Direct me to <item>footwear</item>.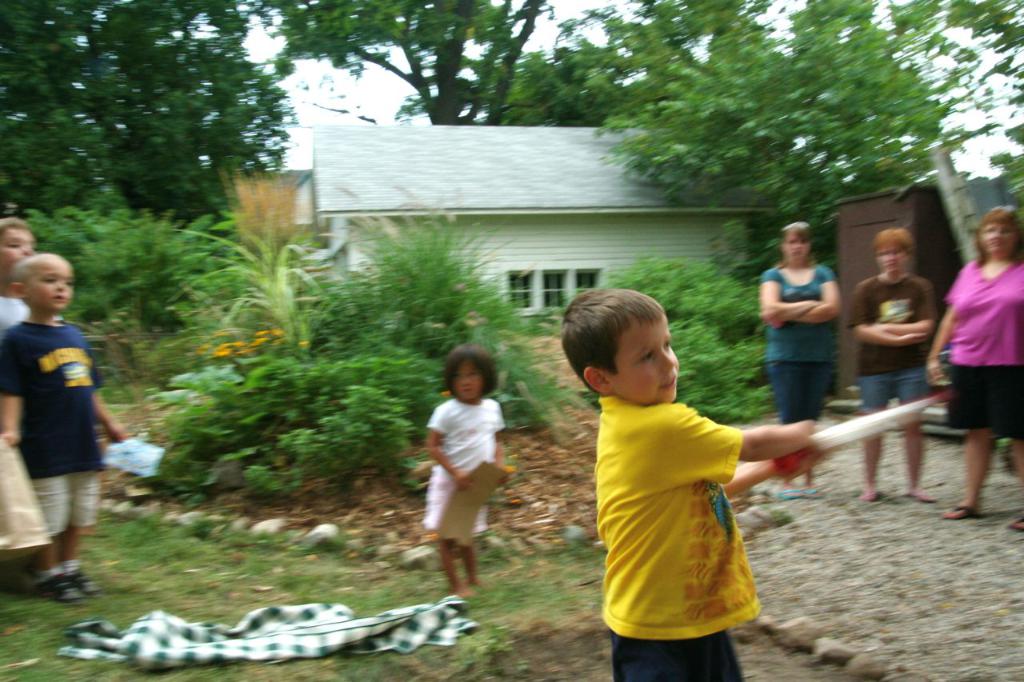
Direction: <box>943,504,976,520</box>.
